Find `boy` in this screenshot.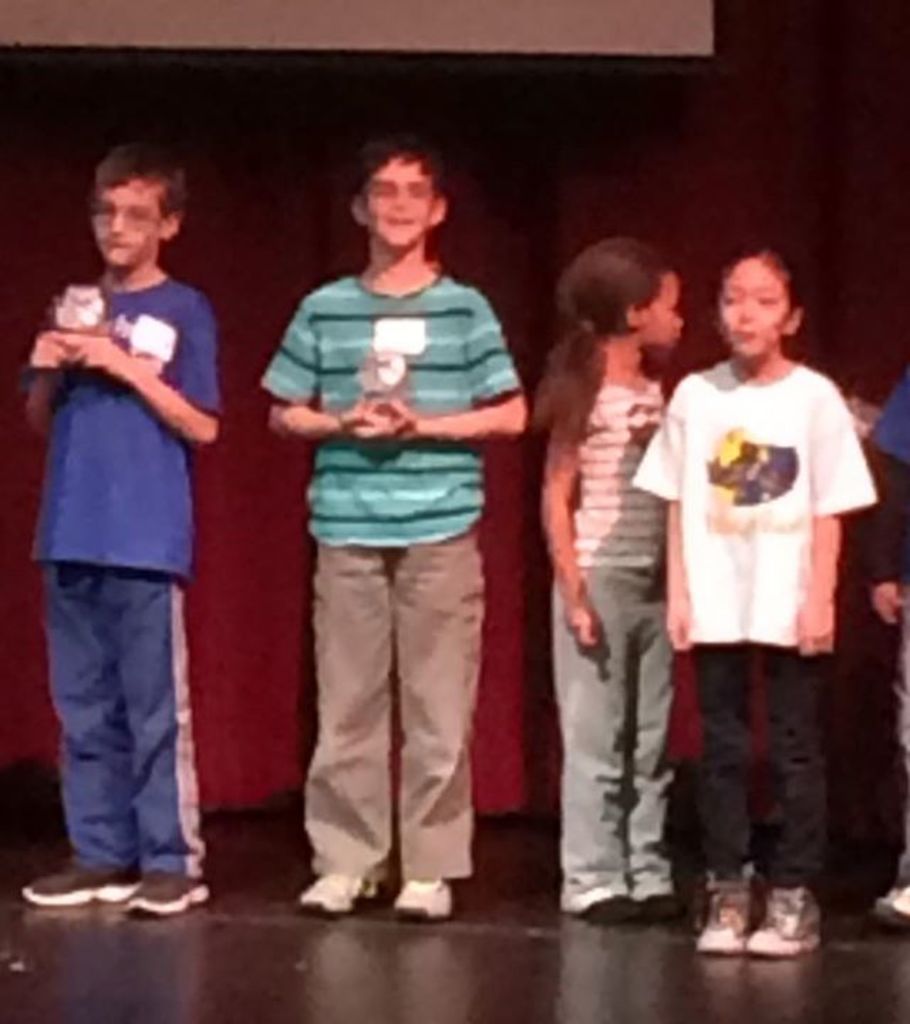
The bounding box for `boy` is (x1=243, y1=158, x2=549, y2=885).
